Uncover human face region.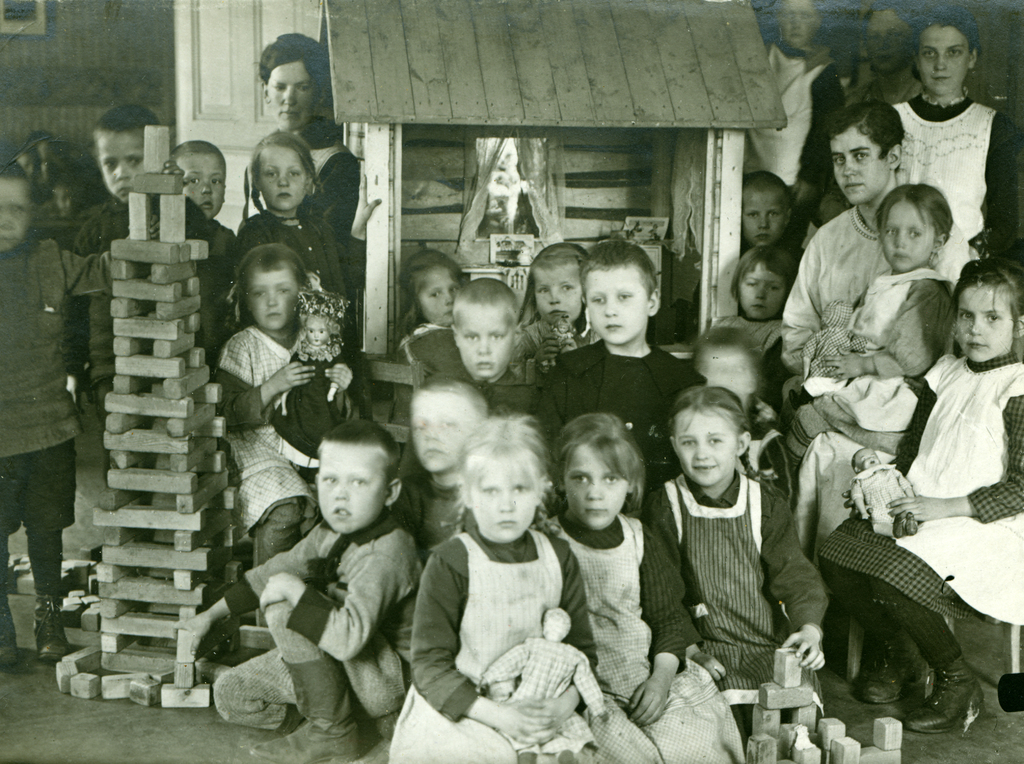
Uncovered: <region>173, 152, 222, 215</region>.
